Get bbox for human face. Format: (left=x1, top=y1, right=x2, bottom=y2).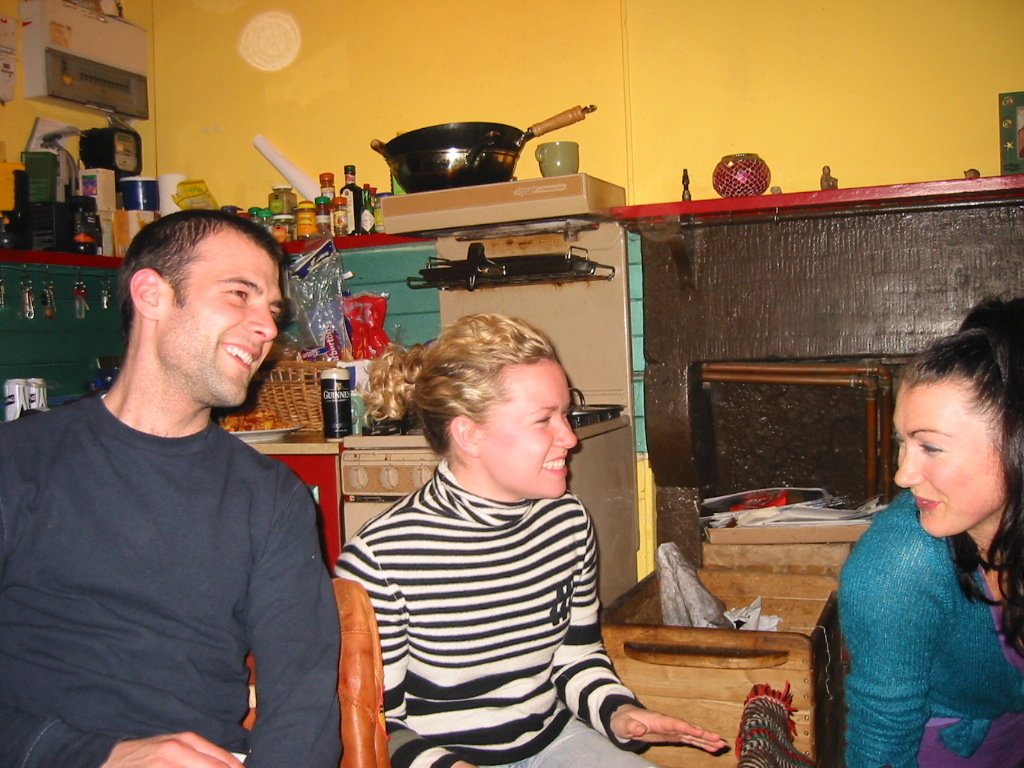
(left=159, top=222, right=285, bottom=400).
